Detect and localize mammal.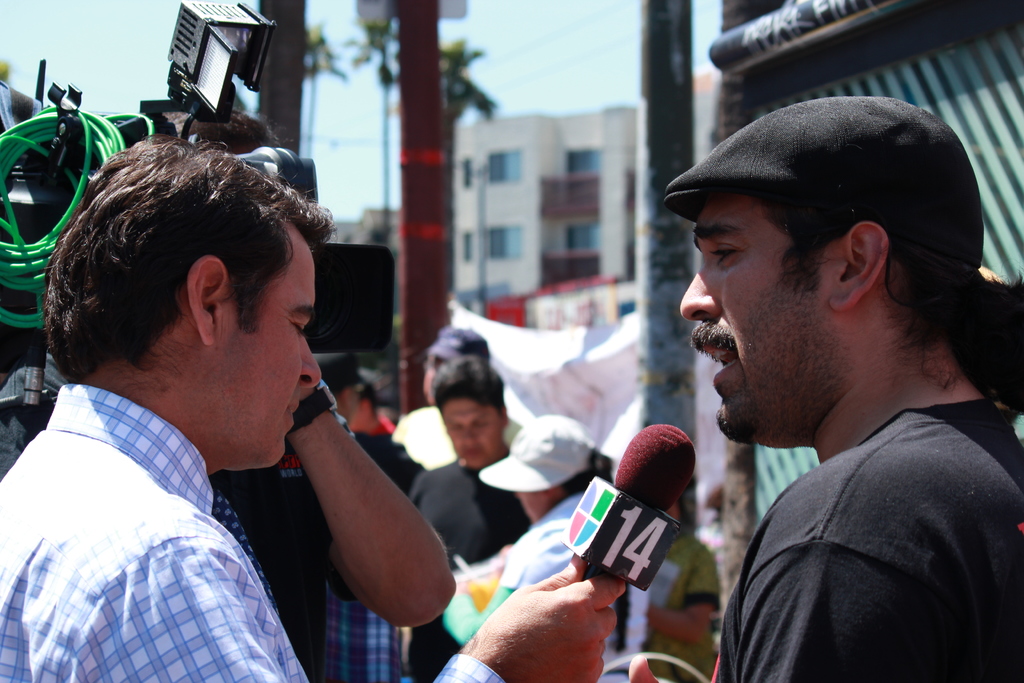
Localized at Rect(411, 358, 522, 682).
